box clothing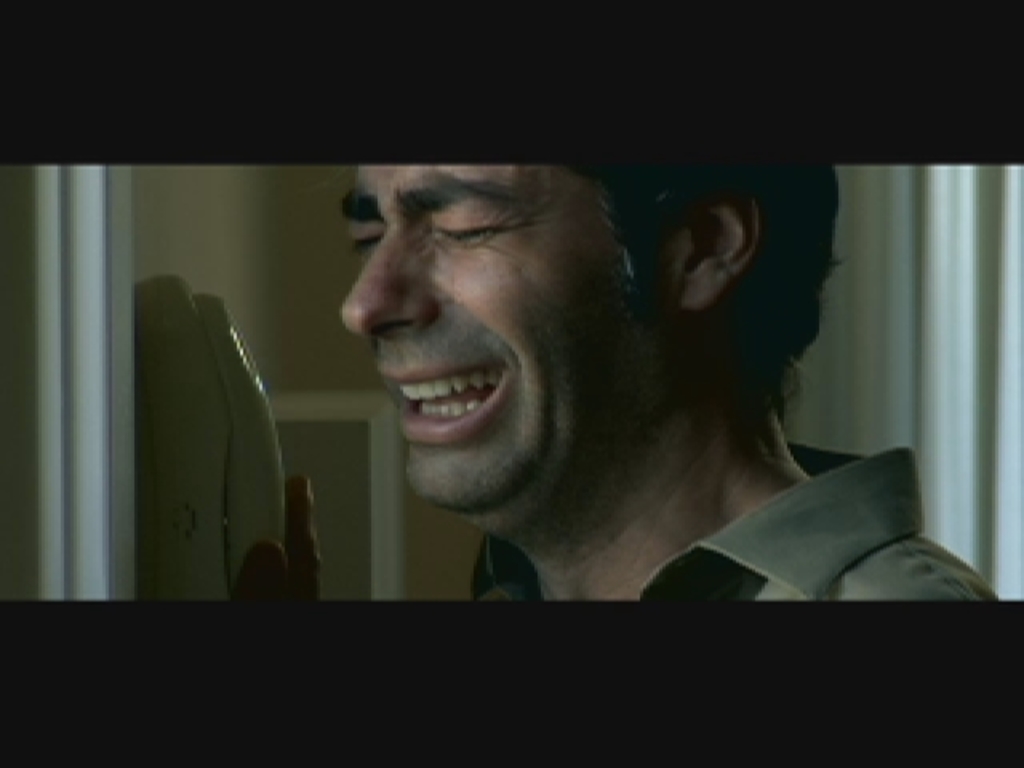
crop(477, 443, 998, 603)
